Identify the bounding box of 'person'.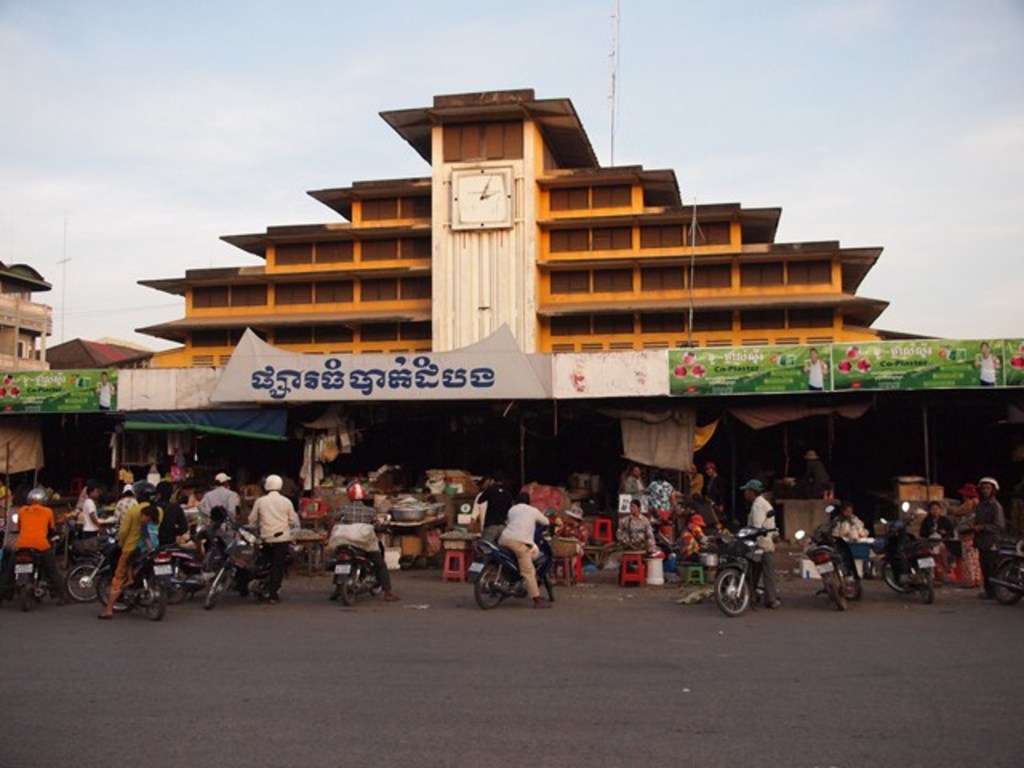
738:482:781:606.
